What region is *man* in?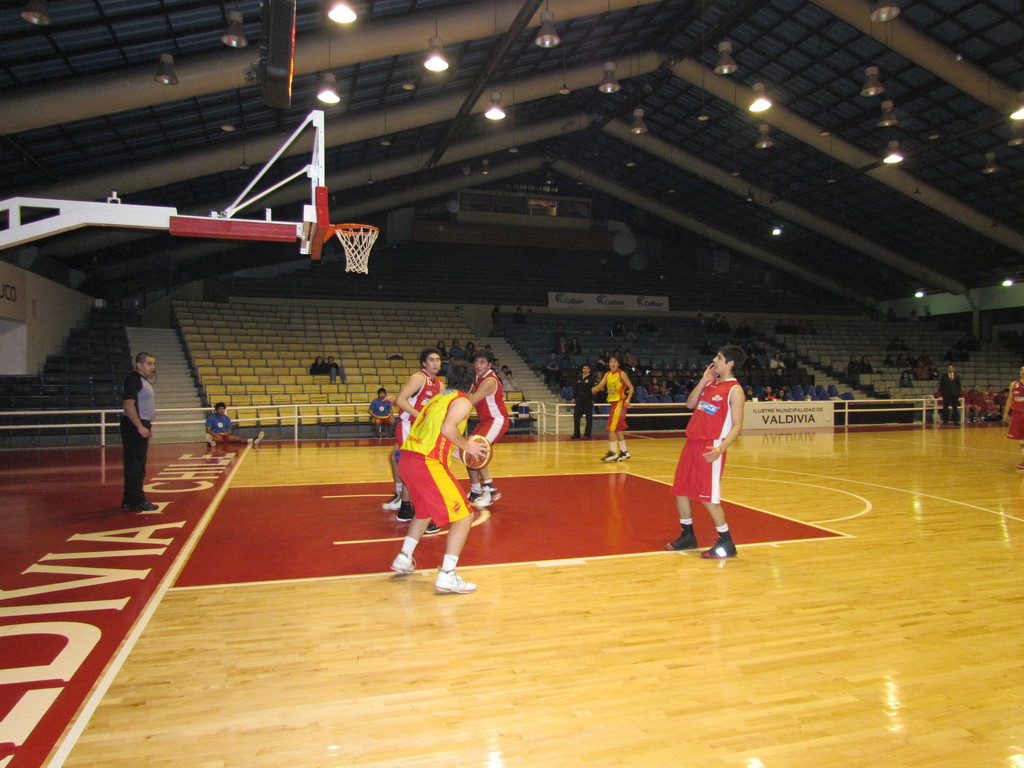
665:344:746:559.
